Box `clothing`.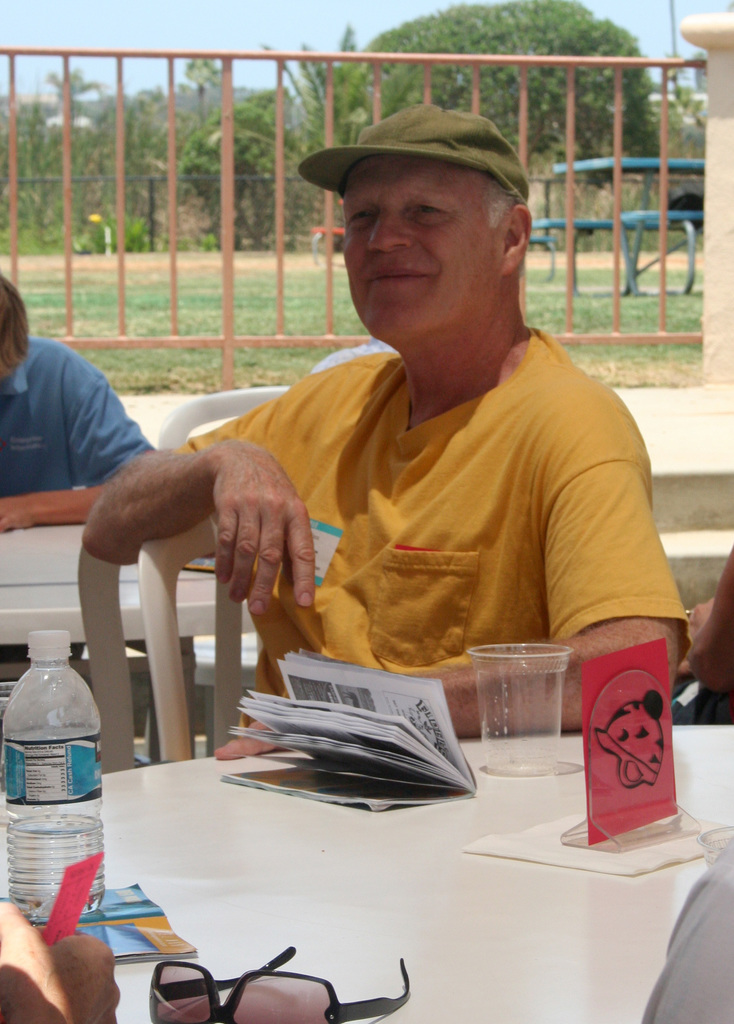
x1=172 y1=325 x2=727 y2=733.
